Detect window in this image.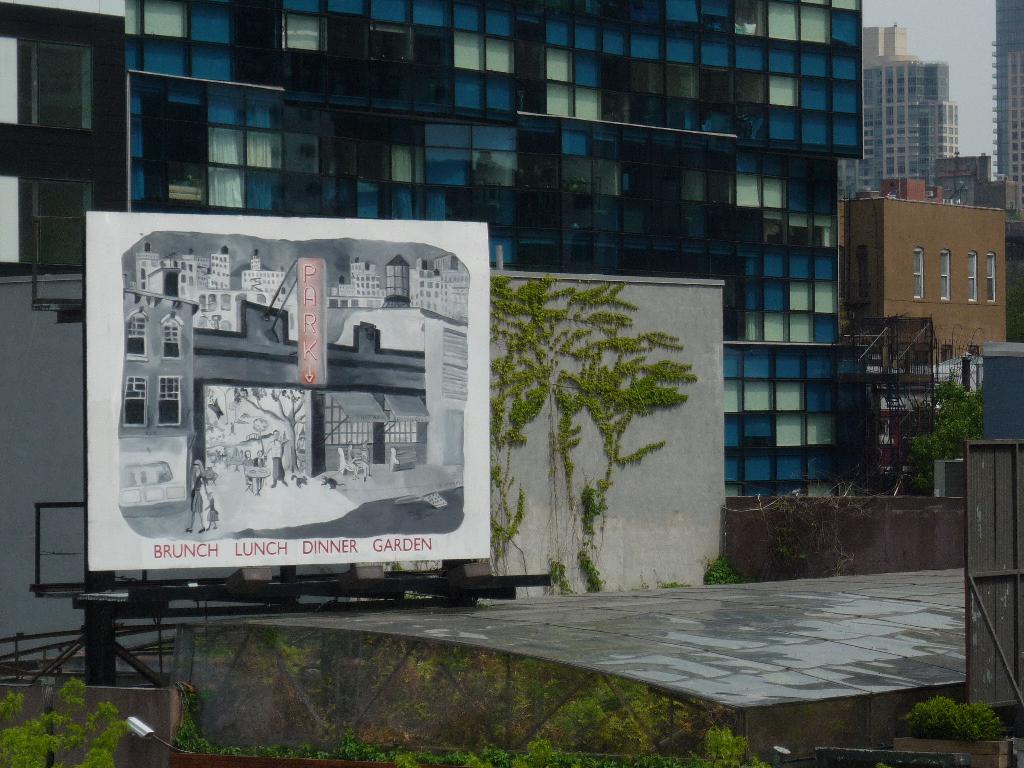
Detection: [x1=911, y1=249, x2=924, y2=300].
